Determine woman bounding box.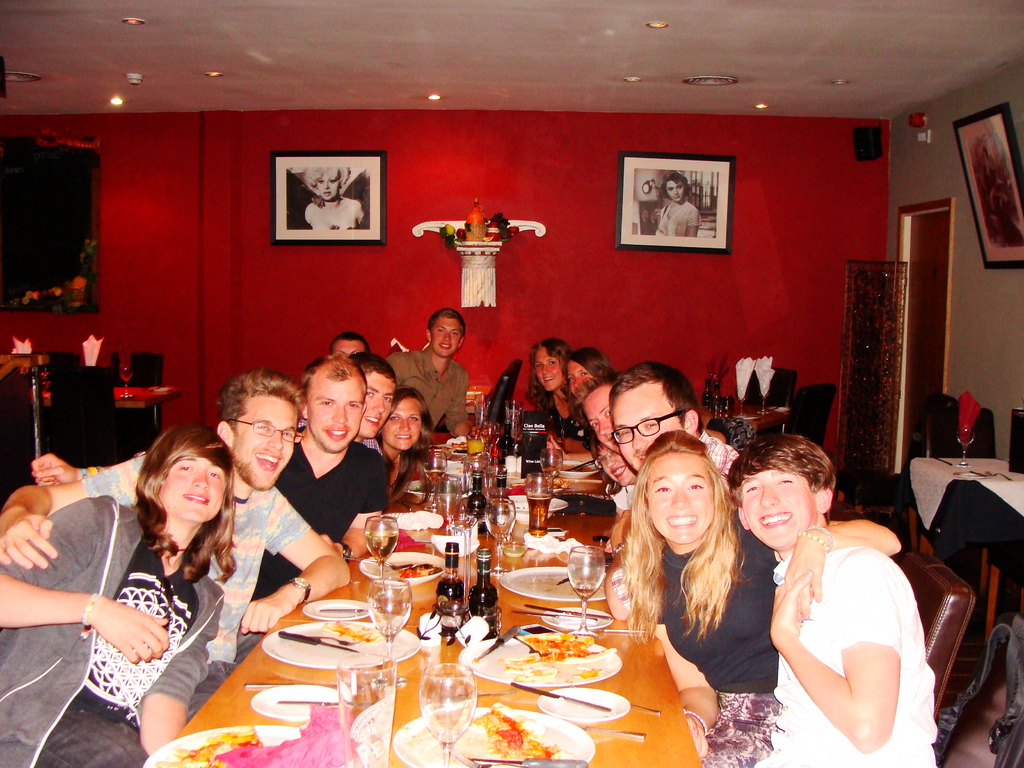
Determined: Rect(287, 166, 370, 230).
